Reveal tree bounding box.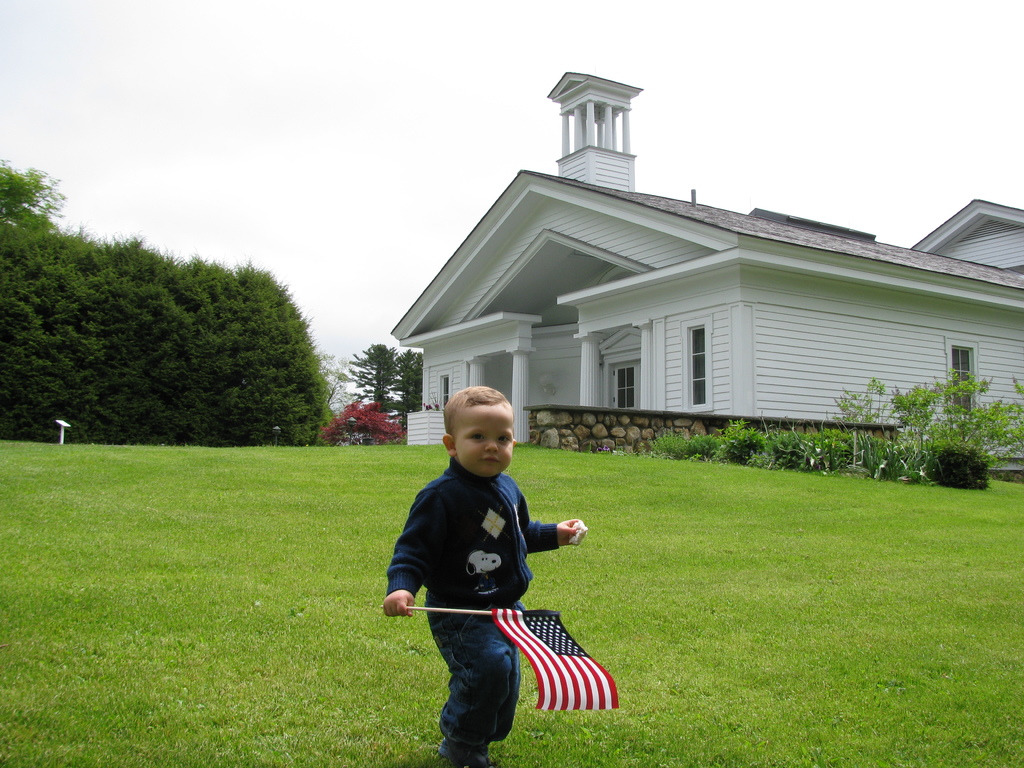
Revealed: 20, 227, 369, 460.
